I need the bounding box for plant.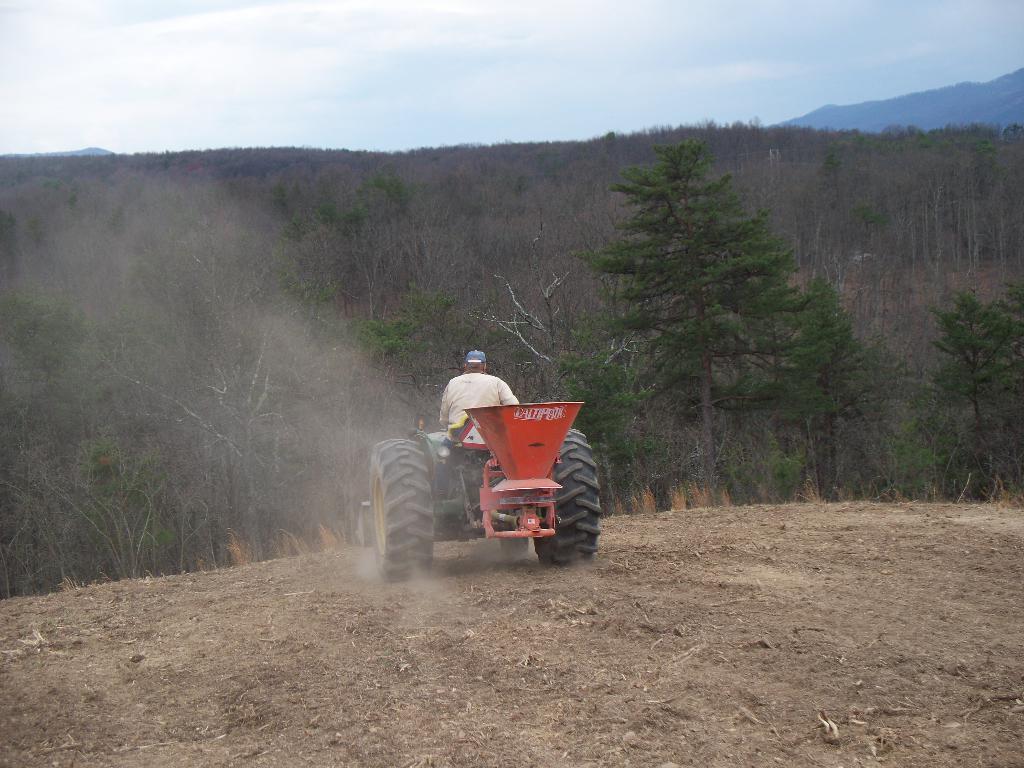
Here it is: l=795, t=473, r=824, b=502.
